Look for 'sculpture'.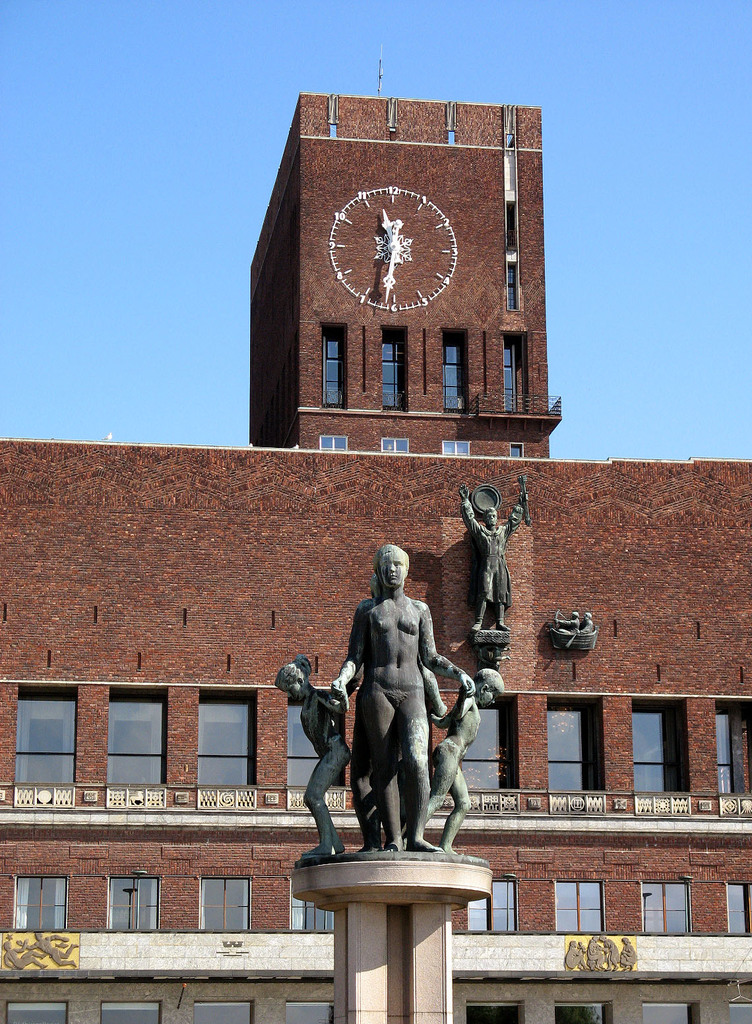
Found: {"left": 278, "top": 656, "right": 350, "bottom": 862}.
